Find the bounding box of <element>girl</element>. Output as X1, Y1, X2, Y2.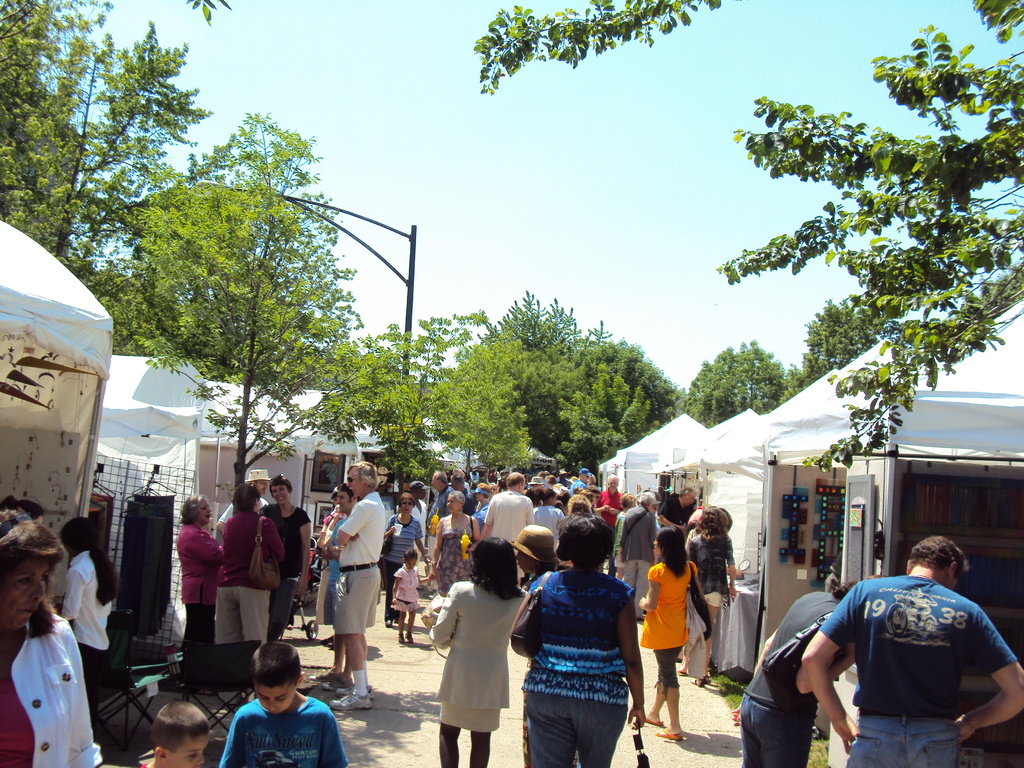
55, 513, 128, 722.
